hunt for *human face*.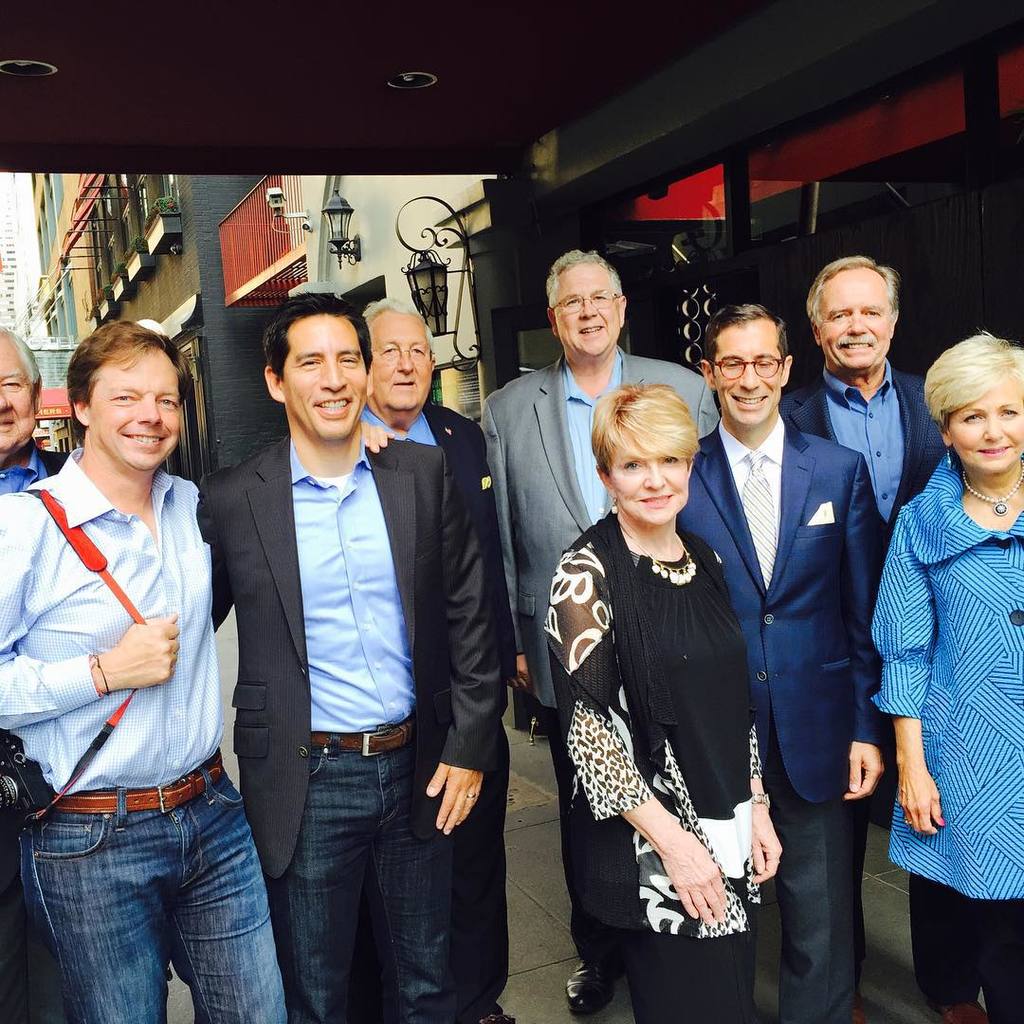
Hunted down at [0, 342, 33, 451].
